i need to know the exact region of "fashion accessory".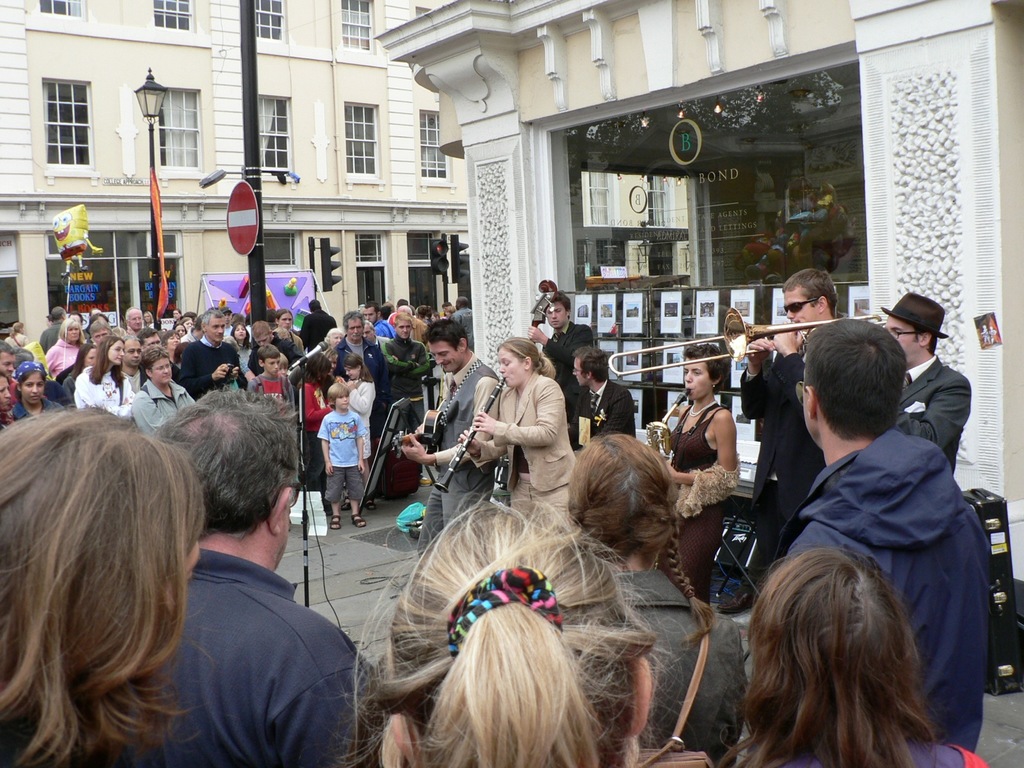
Region: <box>589,392,602,419</box>.
